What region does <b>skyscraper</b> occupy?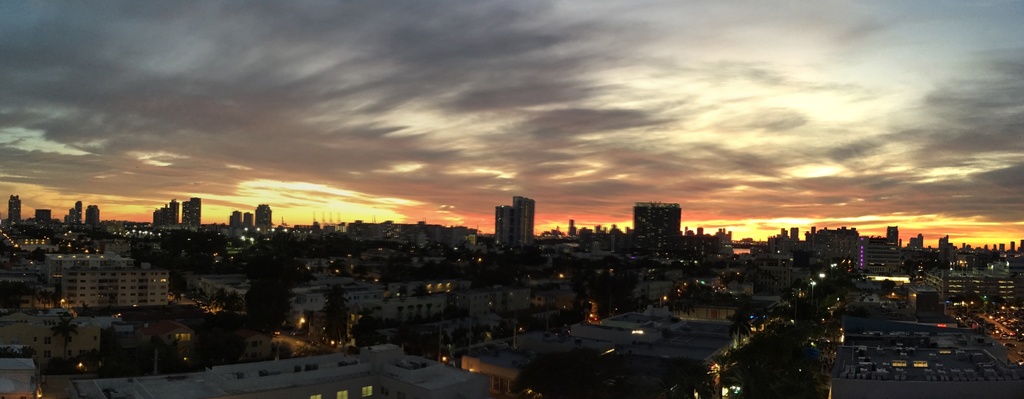
box(255, 202, 275, 234).
